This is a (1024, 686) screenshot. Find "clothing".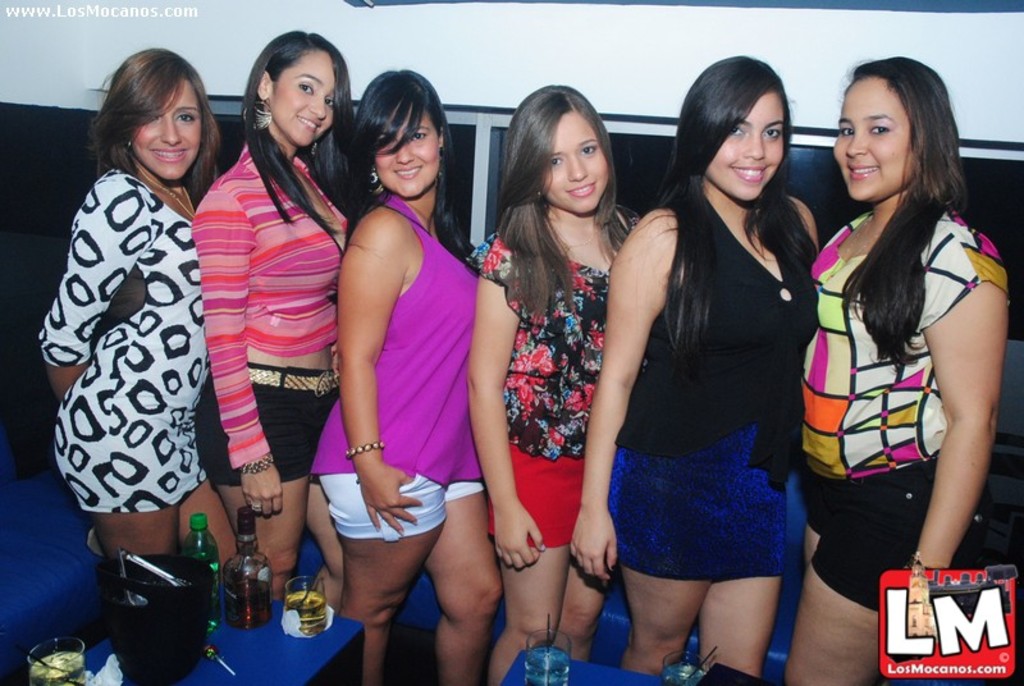
Bounding box: rect(305, 207, 484, 536).
